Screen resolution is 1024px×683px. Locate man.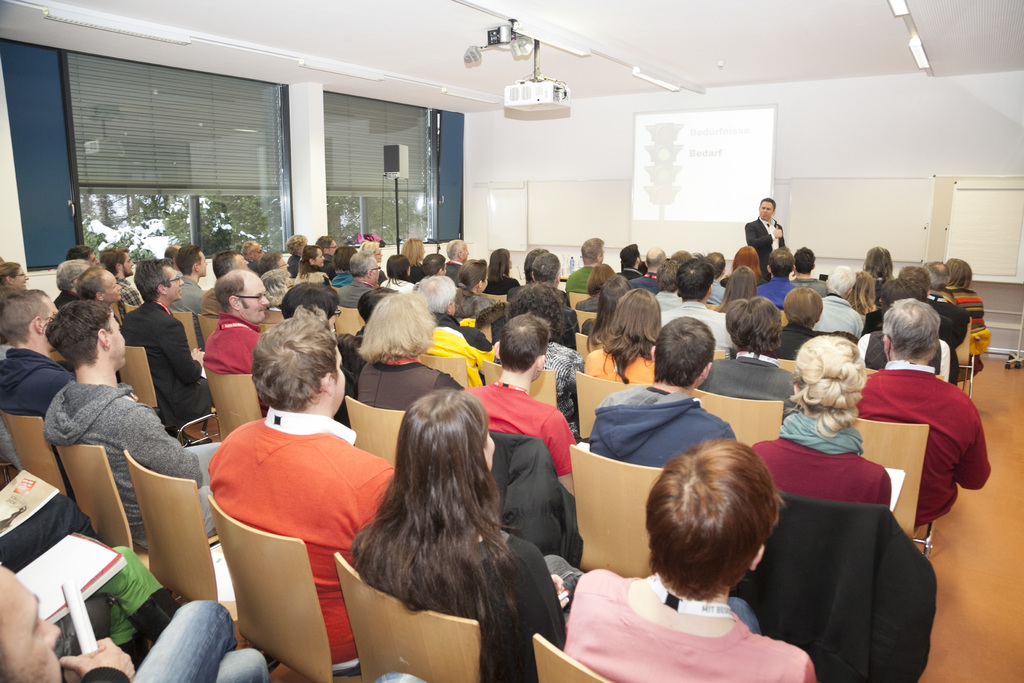
(568,236,610,296).
